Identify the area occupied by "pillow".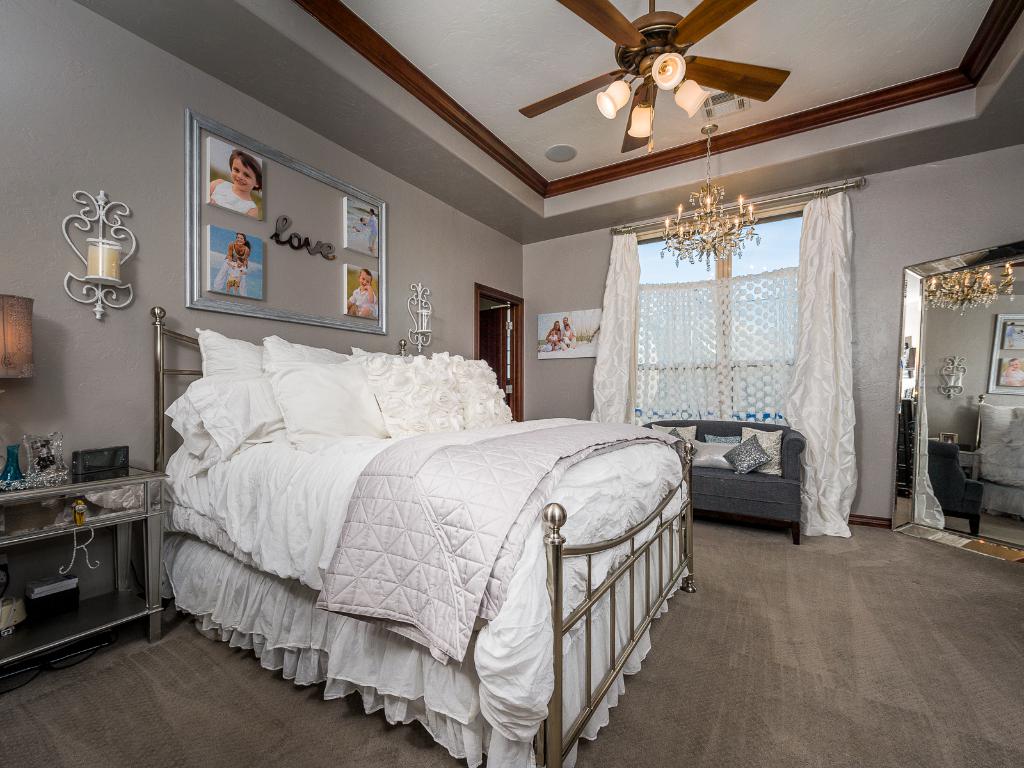
Area: [left=743, top=426, right=787, bottom=475].
